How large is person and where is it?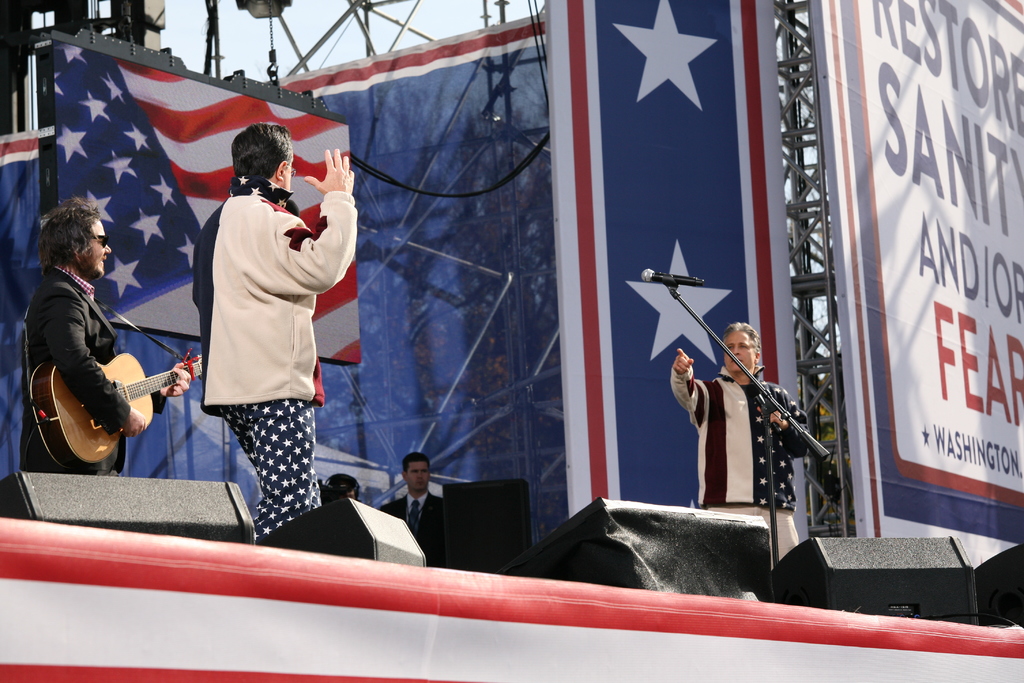
Bounding box: <region>694, 322, 796, 527</region>.
